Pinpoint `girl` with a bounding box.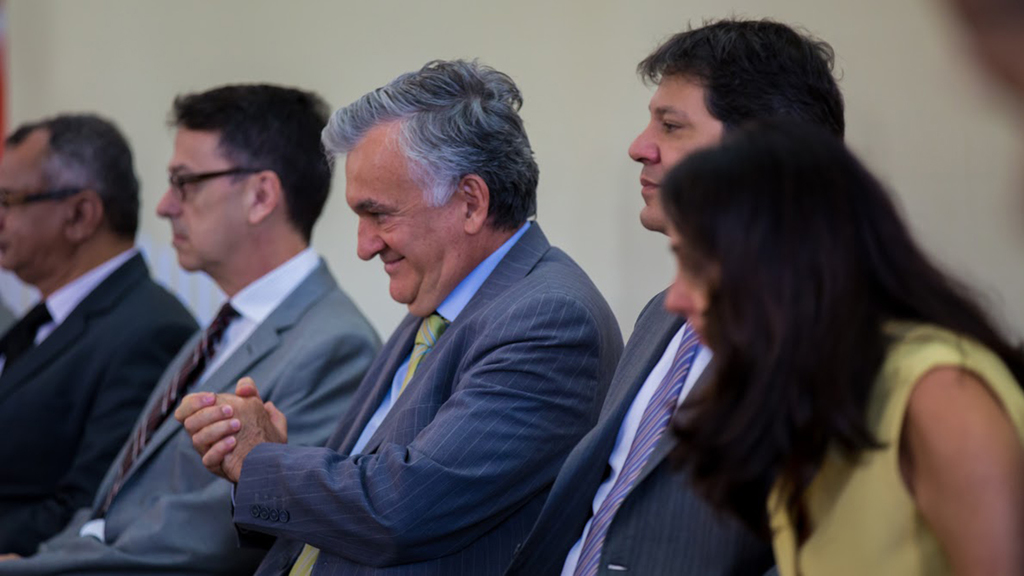
left=663, top=129, right=1023, bottom=575.
